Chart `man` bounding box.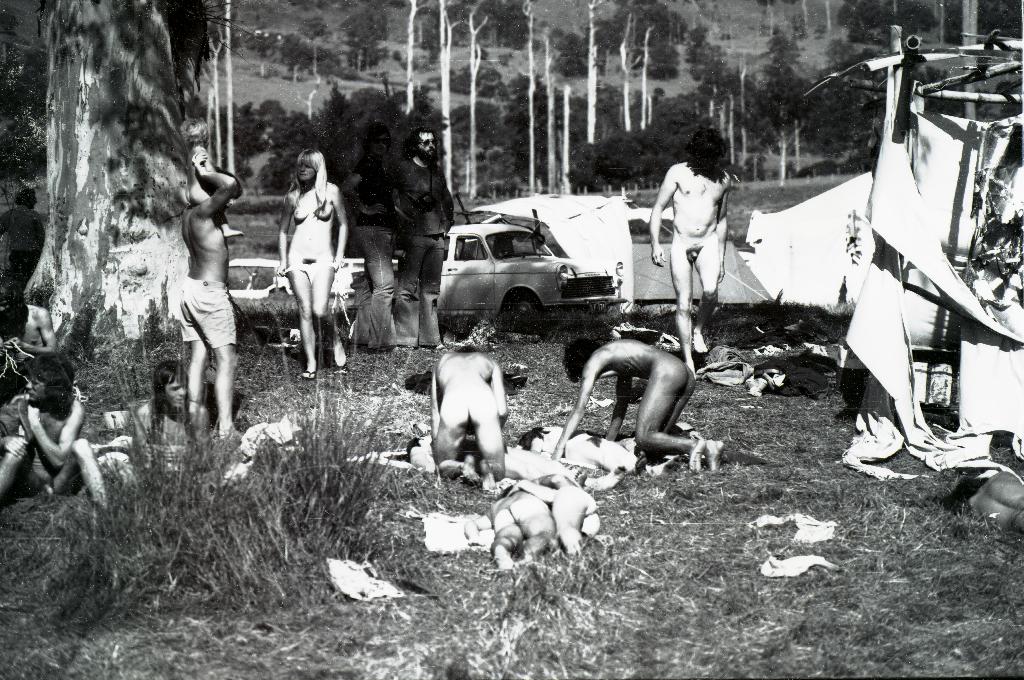
Charted: [left=159, top=147, right=245, bottom=462].
